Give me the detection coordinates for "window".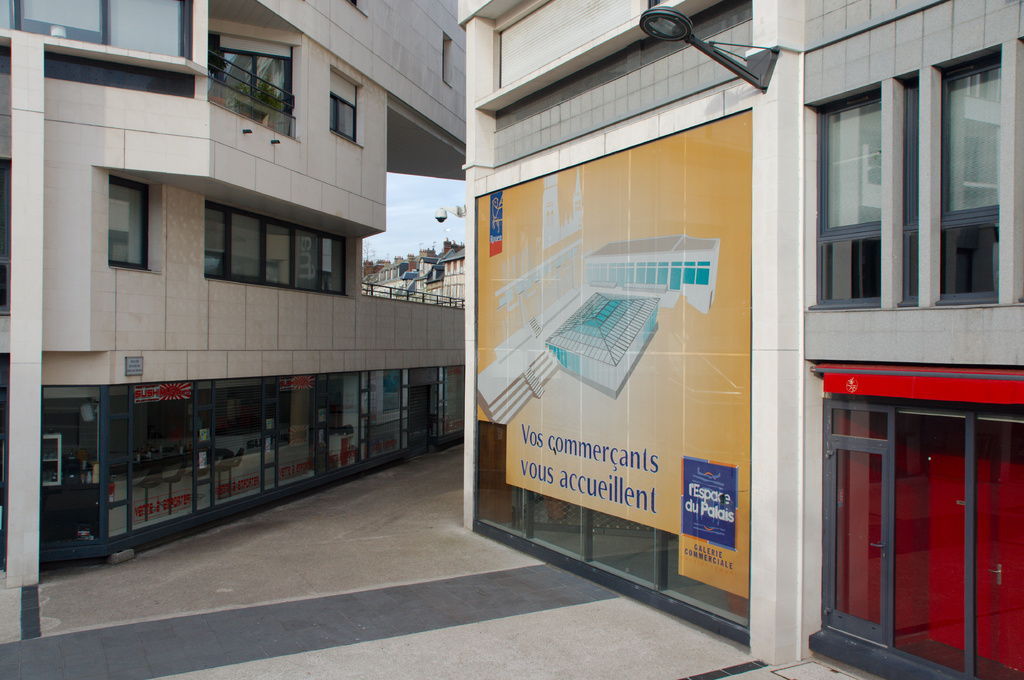
[215,35,298,150].
